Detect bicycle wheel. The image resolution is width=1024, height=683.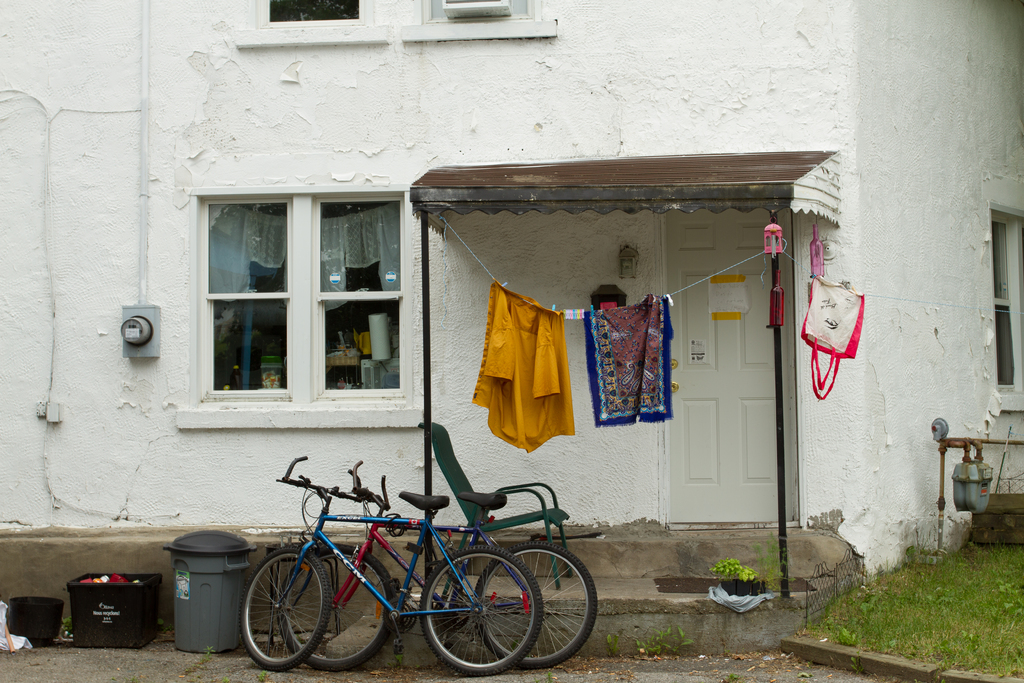
{"x1": 421, "y1": 545, "x2": 540, "y2": 675}.
